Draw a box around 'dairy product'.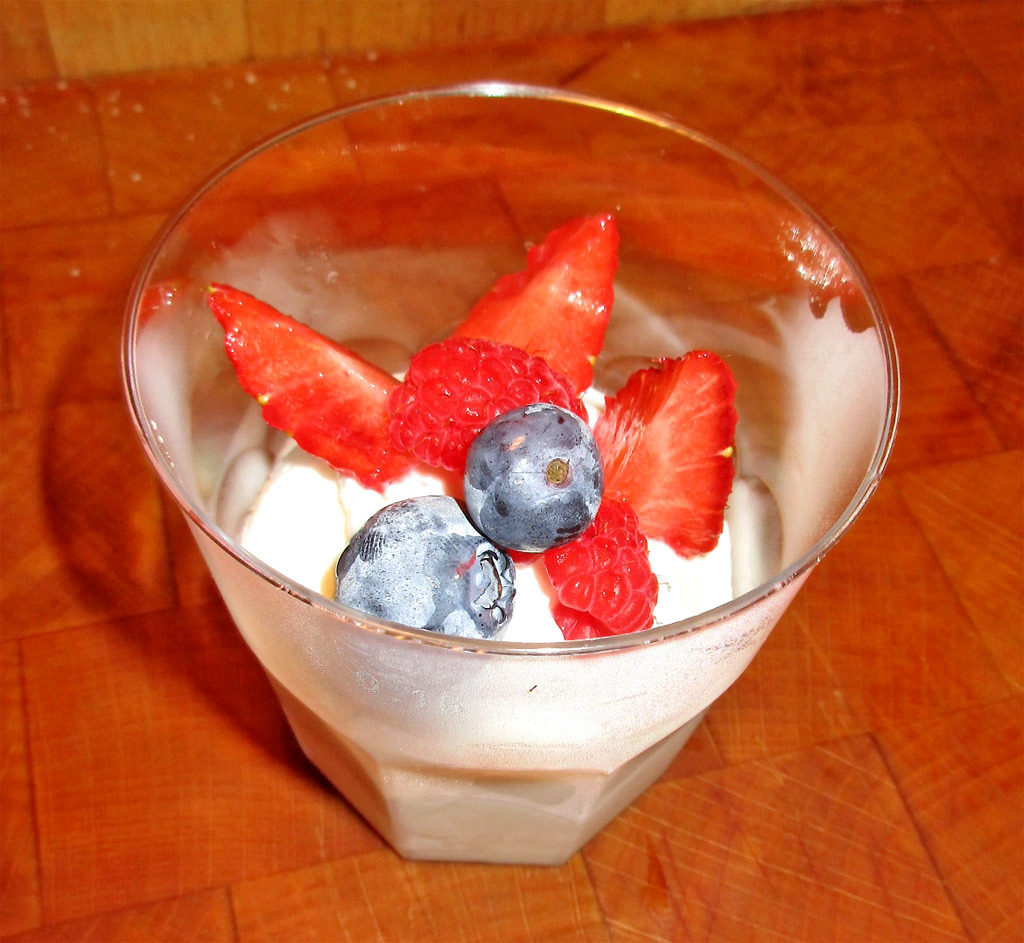
bbox=[155, 237, 815, 830].
